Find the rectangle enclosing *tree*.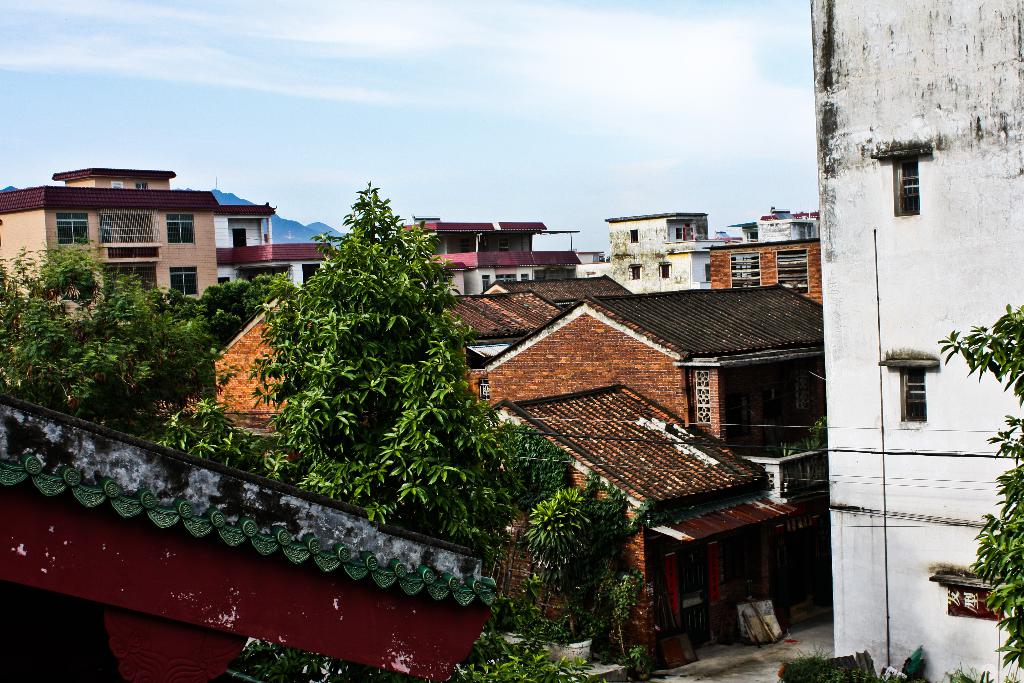
(x1=508, y1=466, x2=659, y2=636).
